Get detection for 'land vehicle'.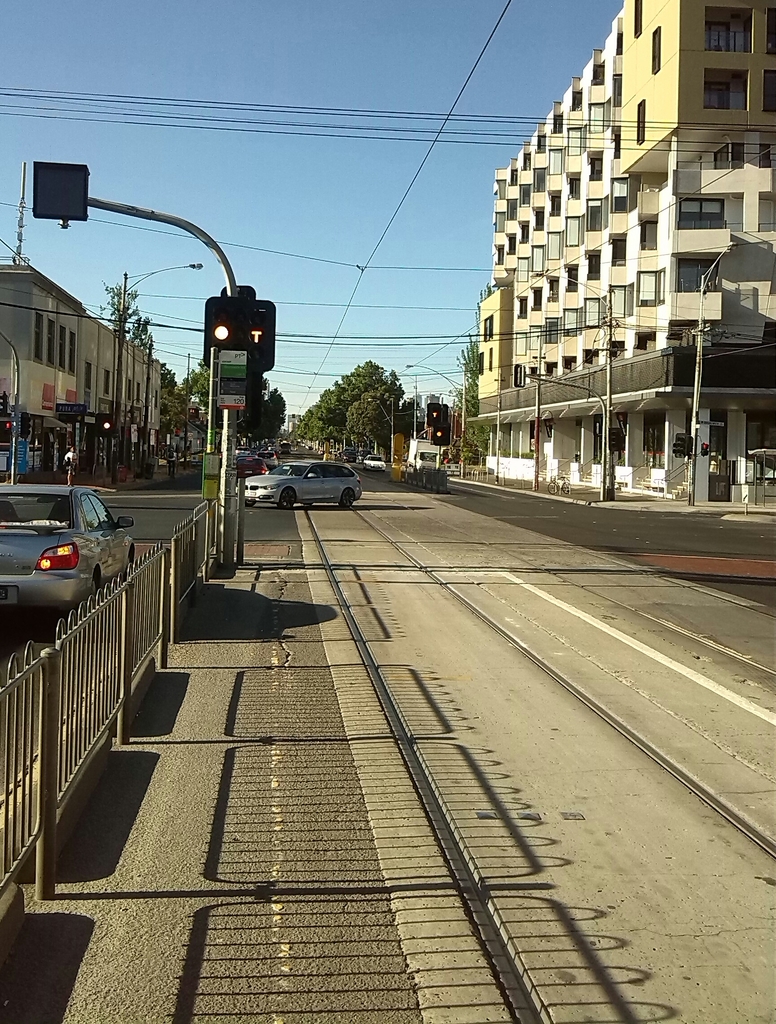
Detection: region(407, 444, 437, 466).
